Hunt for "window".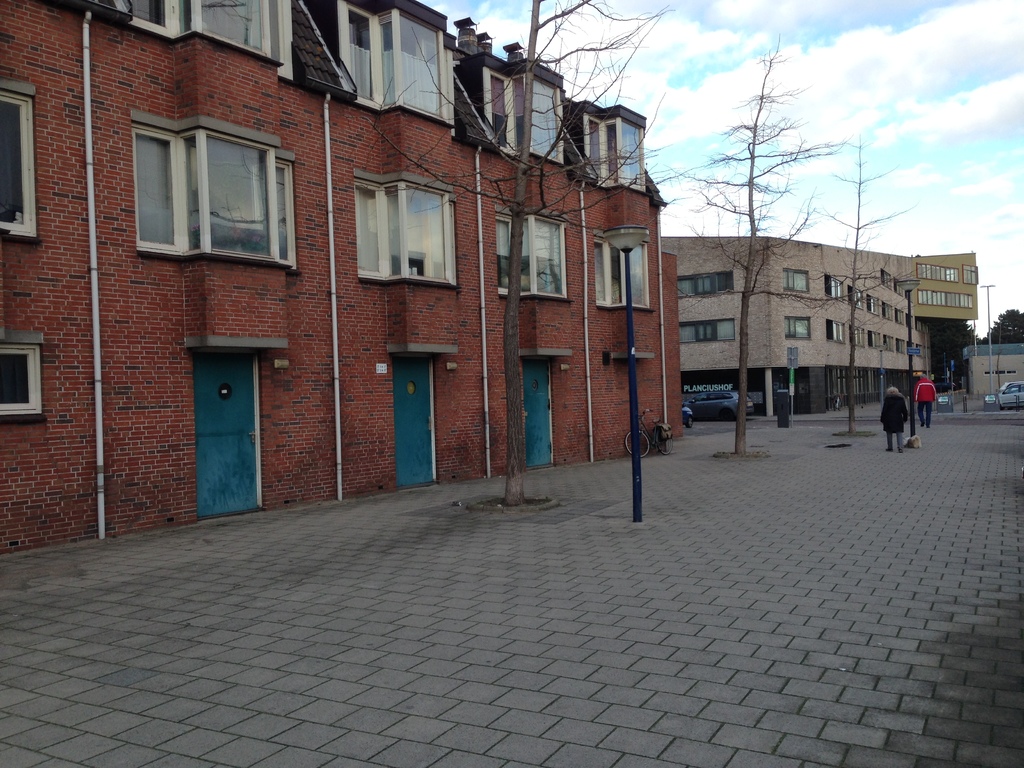
Hunted down at x1=0, y1=79, x2=38, y2=241.
